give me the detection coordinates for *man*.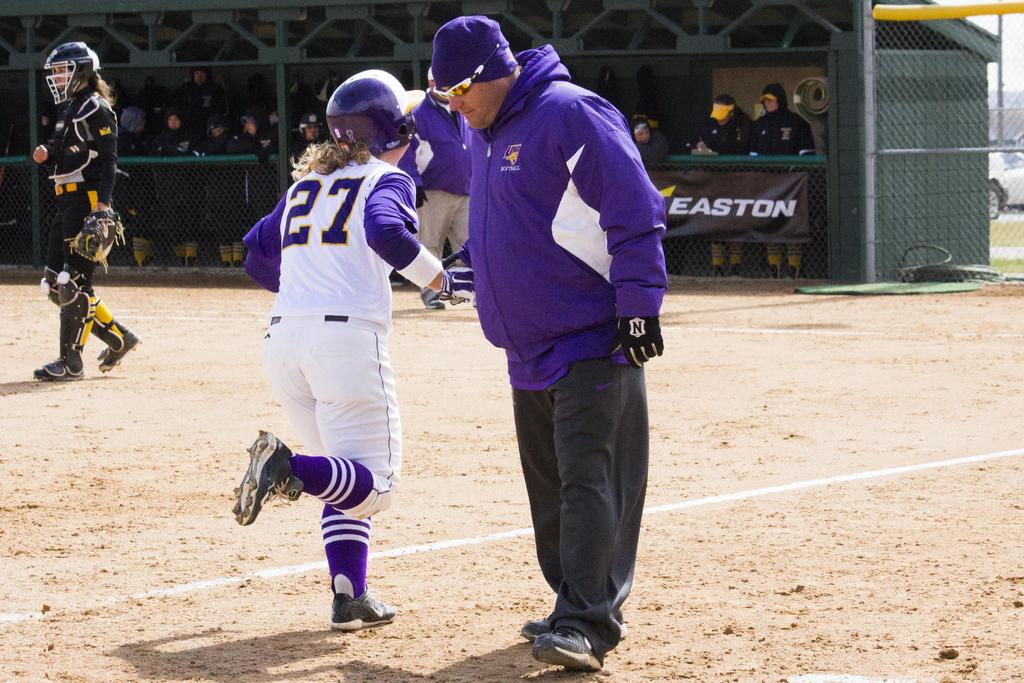
403/69/482/309.
